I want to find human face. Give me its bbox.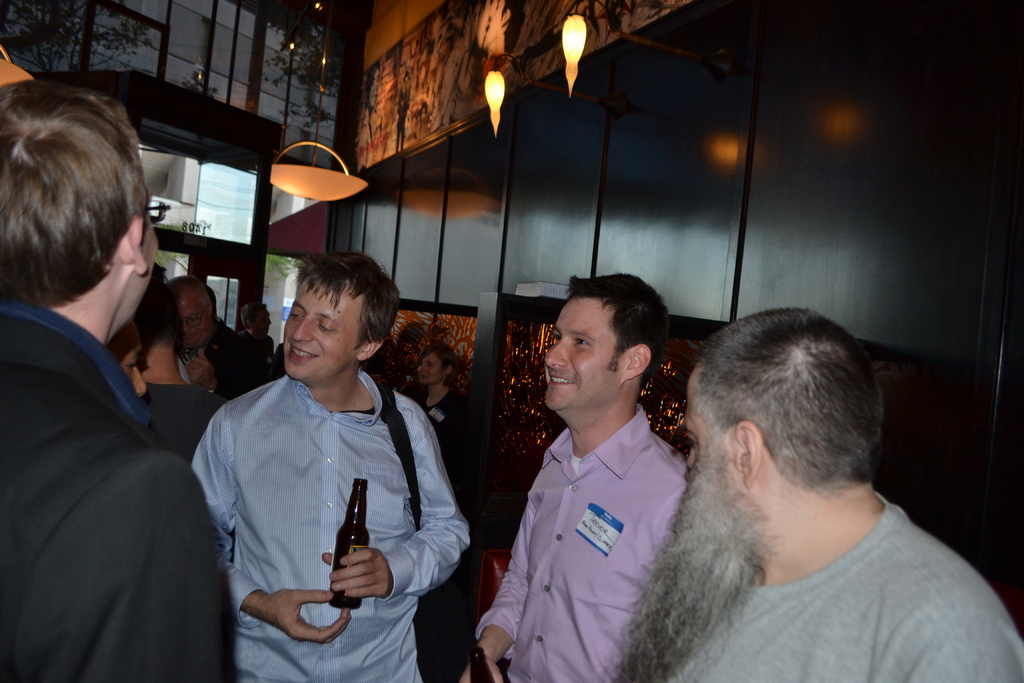
417 347 442 383.
